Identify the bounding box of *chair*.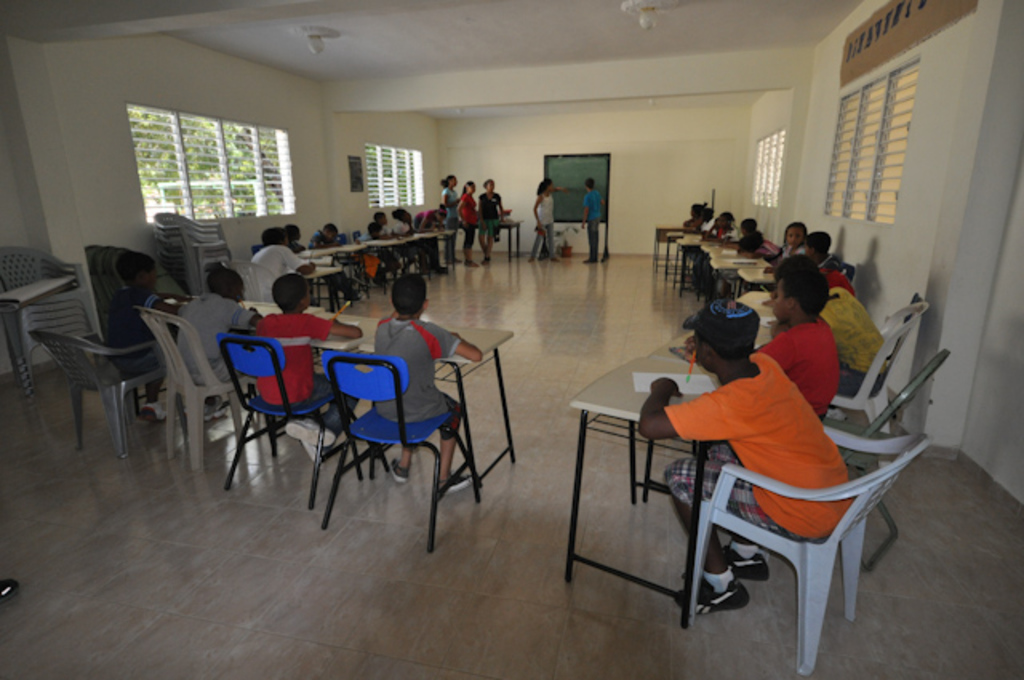
213 333 363 490.
